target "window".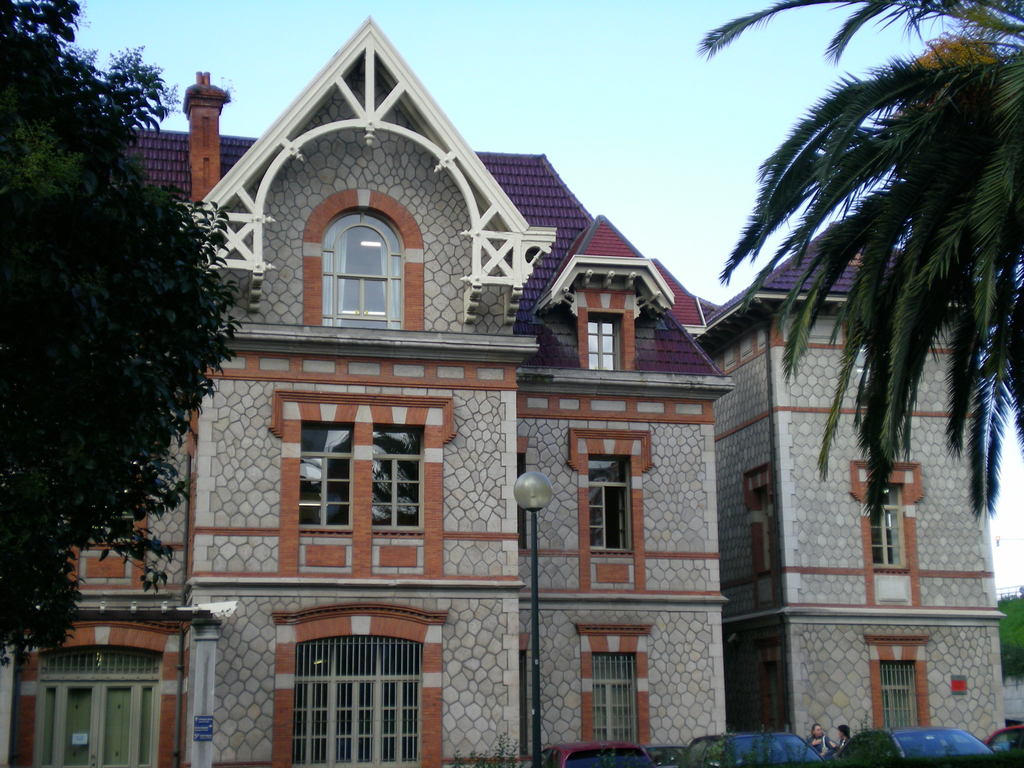
Target region: crop(34, 643, 154, 767).
